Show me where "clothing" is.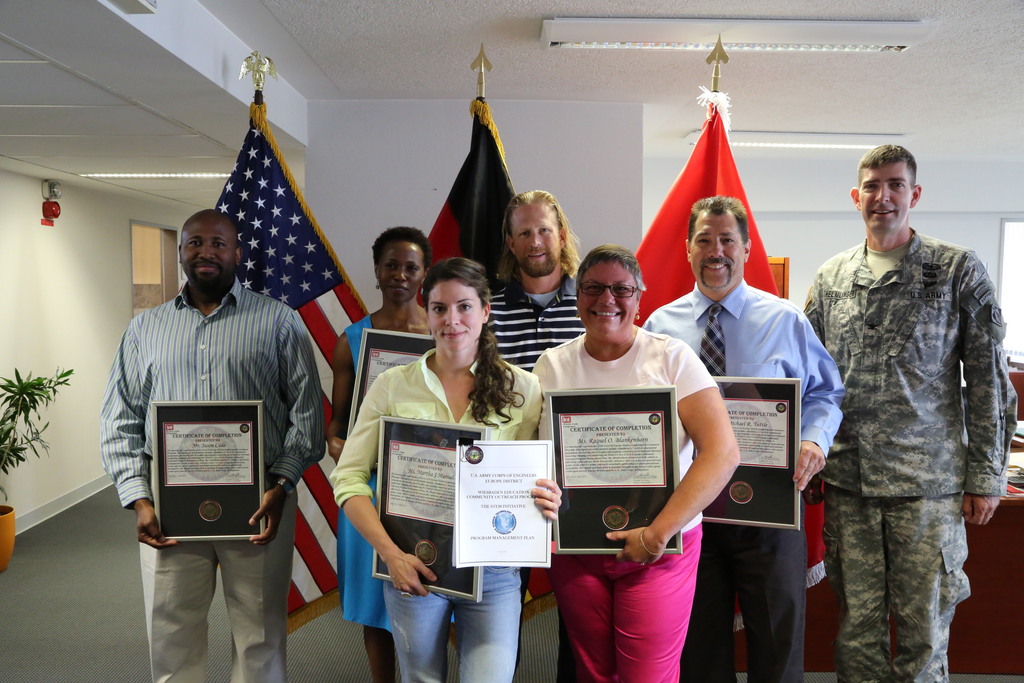
"clothing" is at x1=328 y1=343 x2=543 y2=682.
